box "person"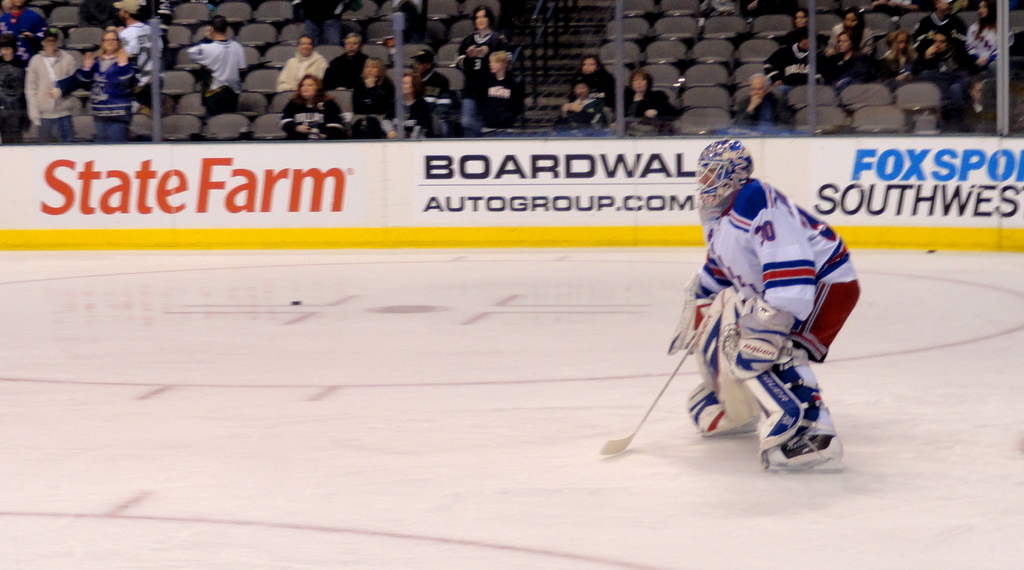
[51, 21, 163, 145]
